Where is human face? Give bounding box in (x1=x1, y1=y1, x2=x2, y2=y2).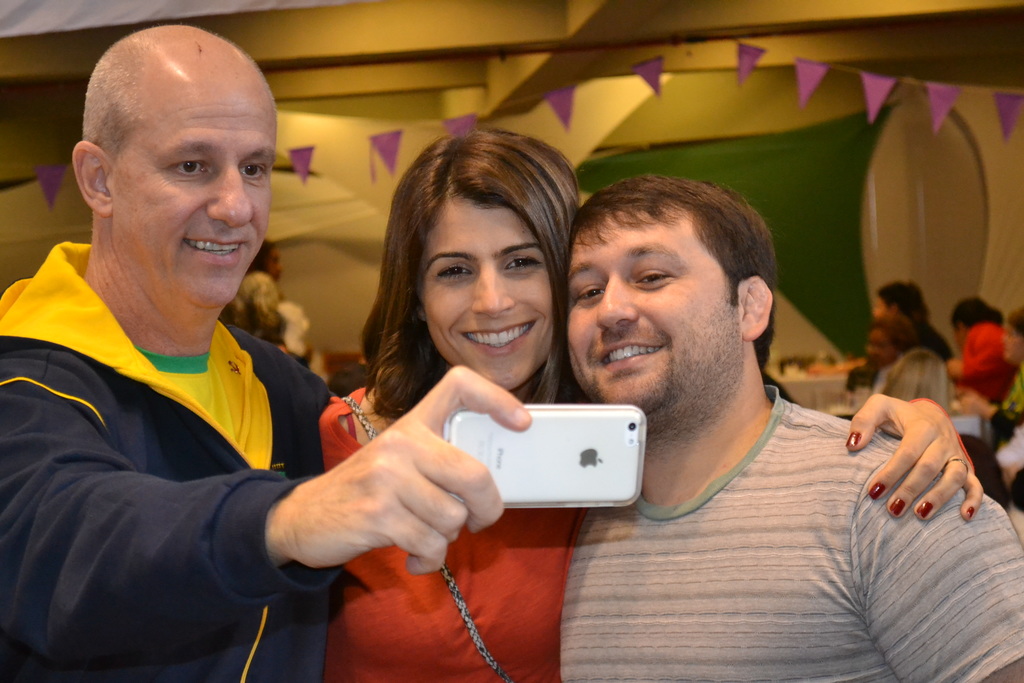
(x1=398, y1=188, x2=568, y2=384).
